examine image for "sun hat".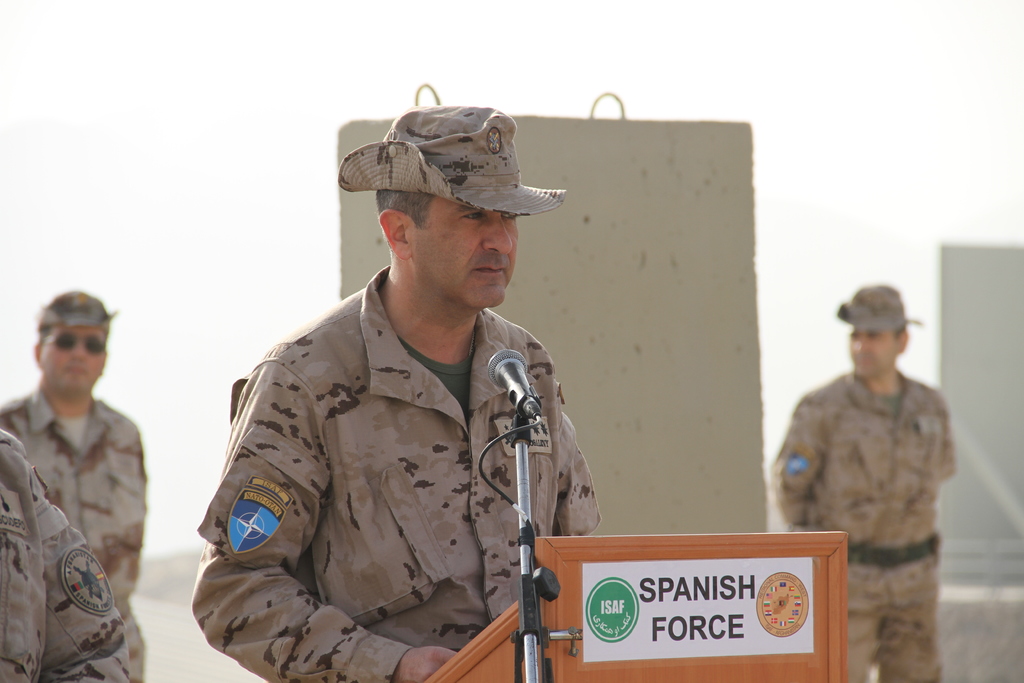
Examination result: detection(831, 284, 929, 336).
